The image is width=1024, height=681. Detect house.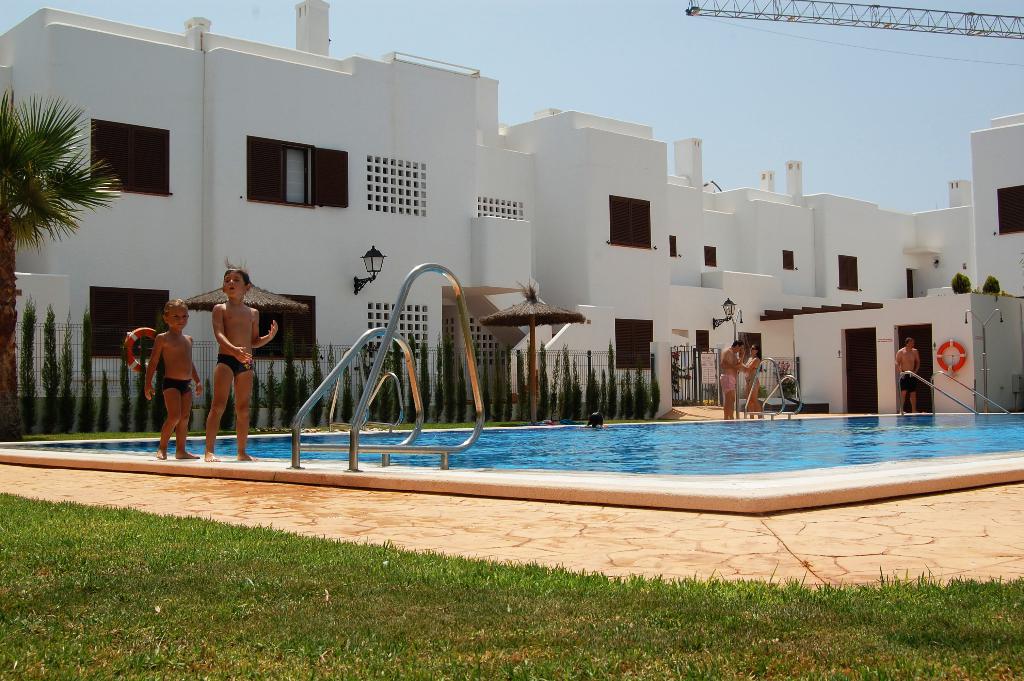
Detection: [0,0,1023,412].
